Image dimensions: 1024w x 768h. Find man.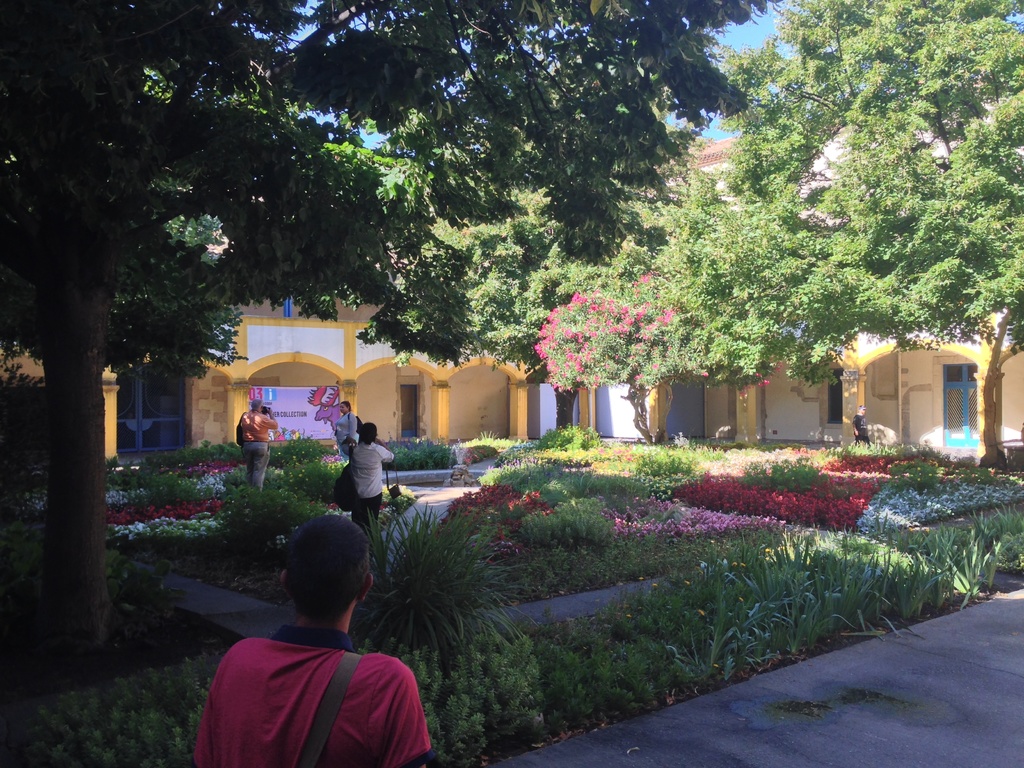
x1=239 y1=398 x2=278 y2=493.
